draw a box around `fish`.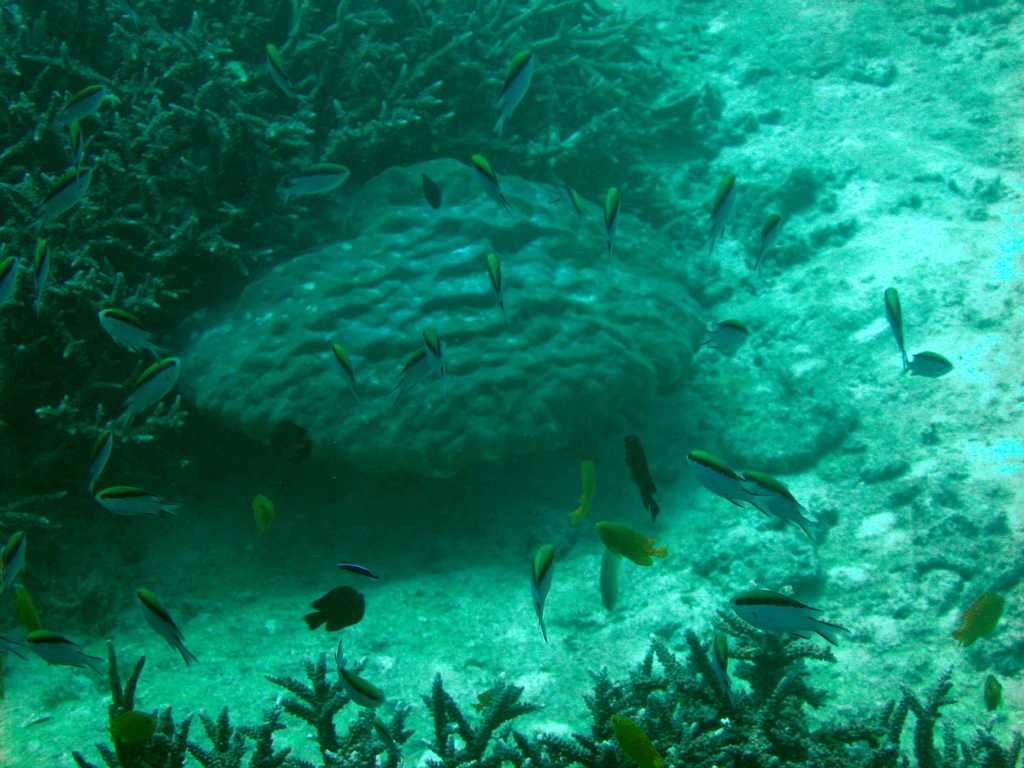
{"x1": 92, "y1": 299, "x2": 170, "y2": 355}.
